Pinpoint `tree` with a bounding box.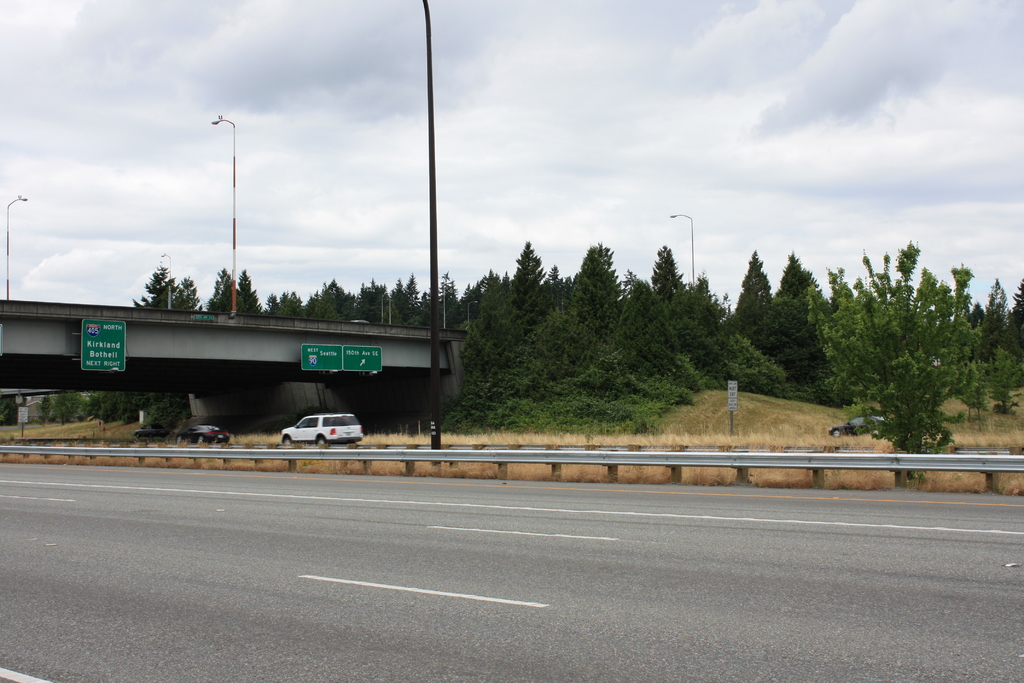
x1=53, y1=391, x2=84, y2=427.
